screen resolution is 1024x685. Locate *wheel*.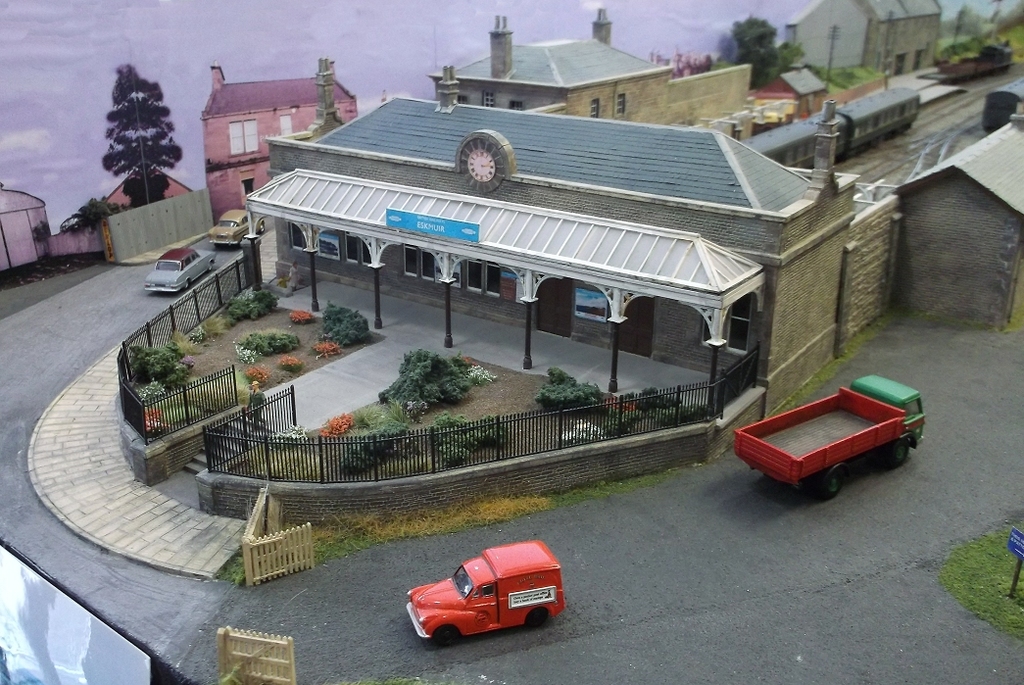
x1=814, y1=475, x2=834, y2=501.
